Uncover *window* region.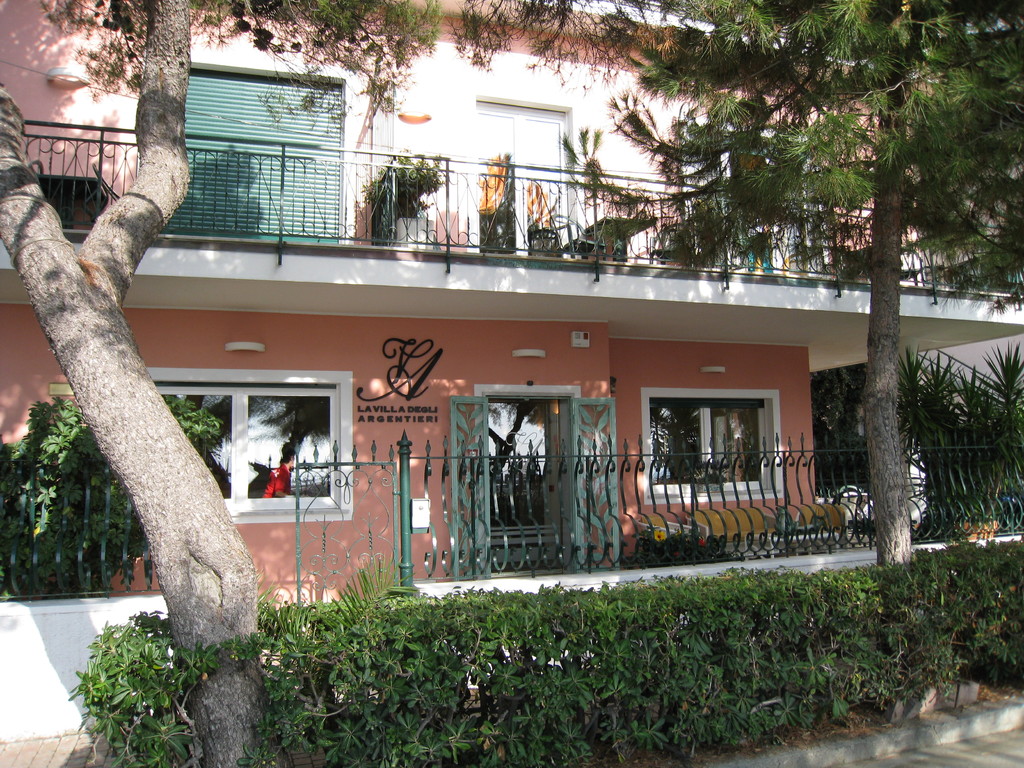
Uncovered: x1=636, y1=362, x2=780, y2=514.
